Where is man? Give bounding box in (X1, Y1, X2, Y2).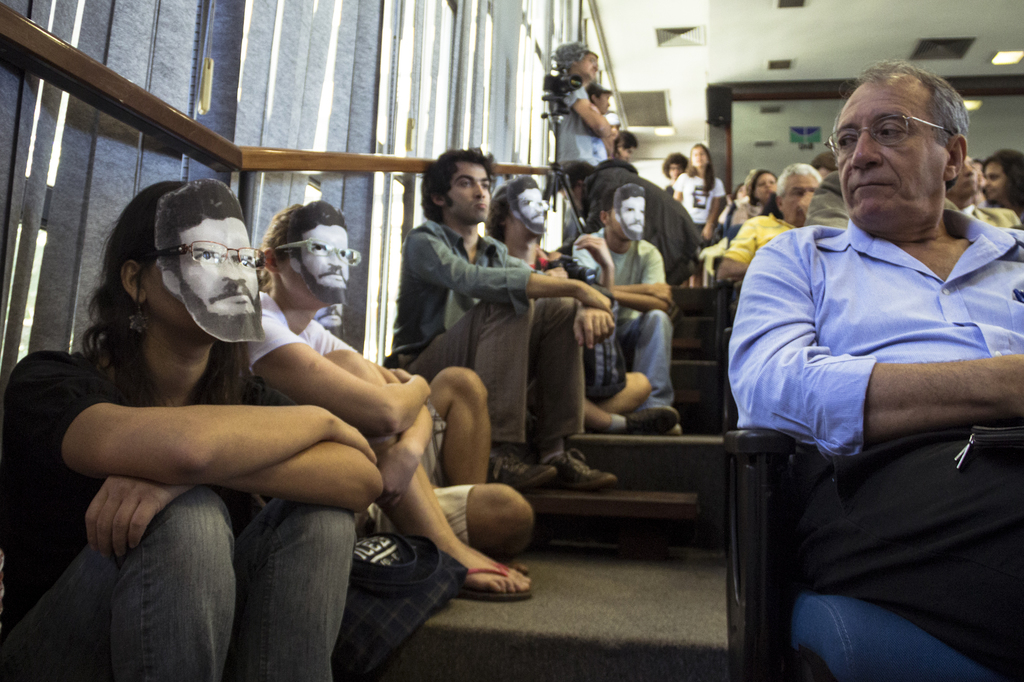
(246, 200, 535, 603).
